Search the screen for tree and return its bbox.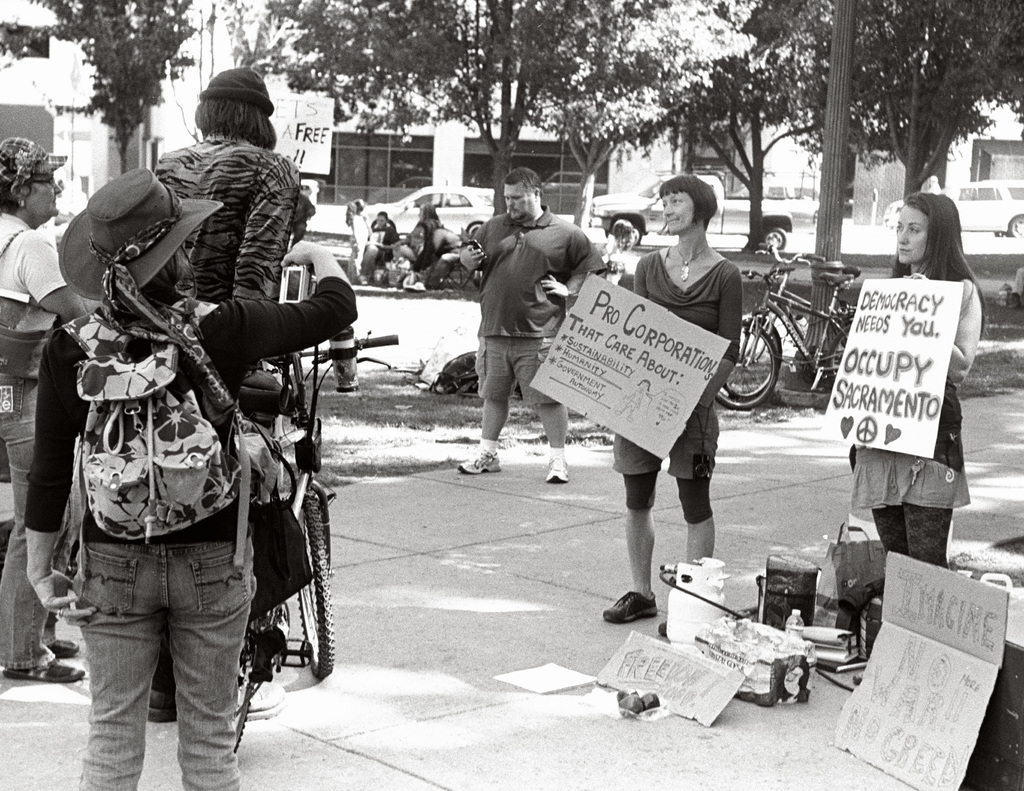
Found: Rect(755, 0, 1023, 280).
